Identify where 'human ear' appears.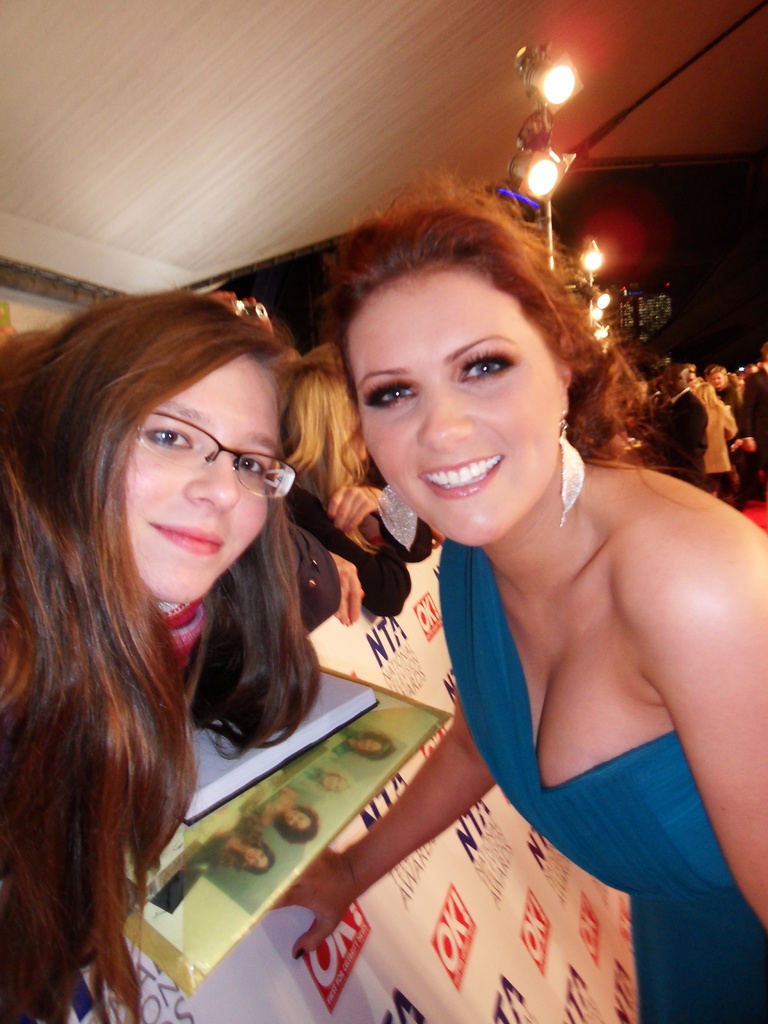
Appears at 563 367 573 413.
